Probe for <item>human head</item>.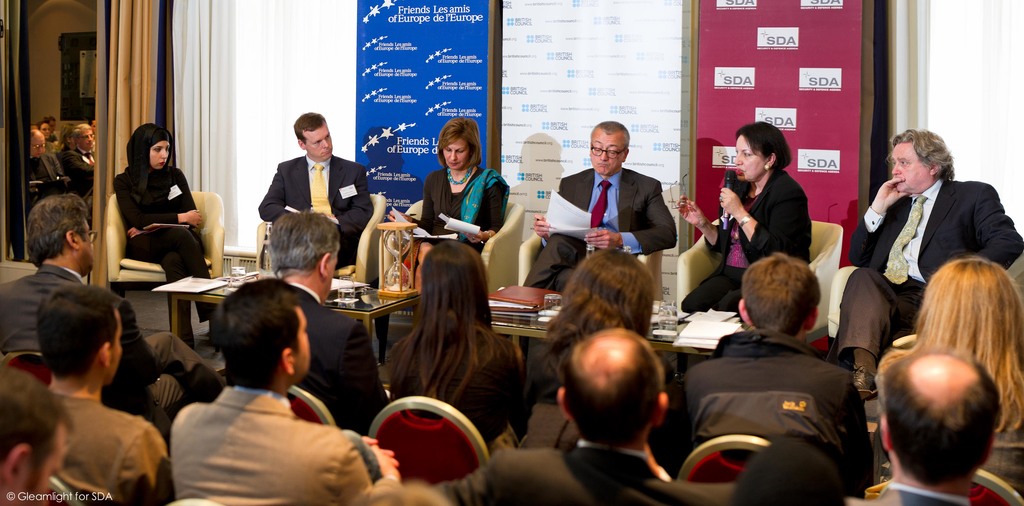
Probe result: [44, 114, 55, 131].
